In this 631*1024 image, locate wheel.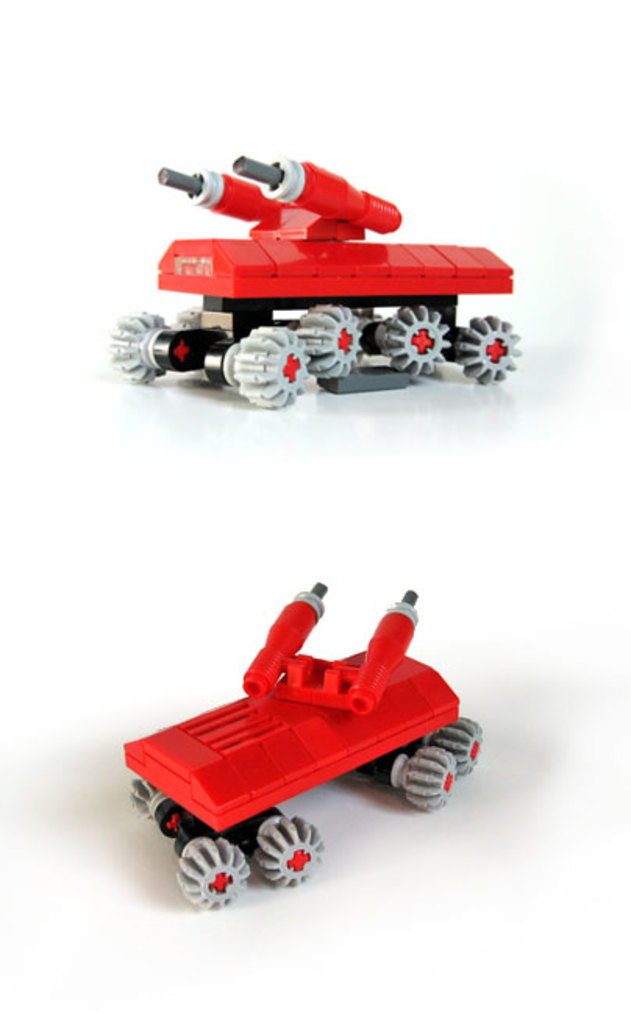
Bounding box: <region>428, 707, 484, 773</region>.
